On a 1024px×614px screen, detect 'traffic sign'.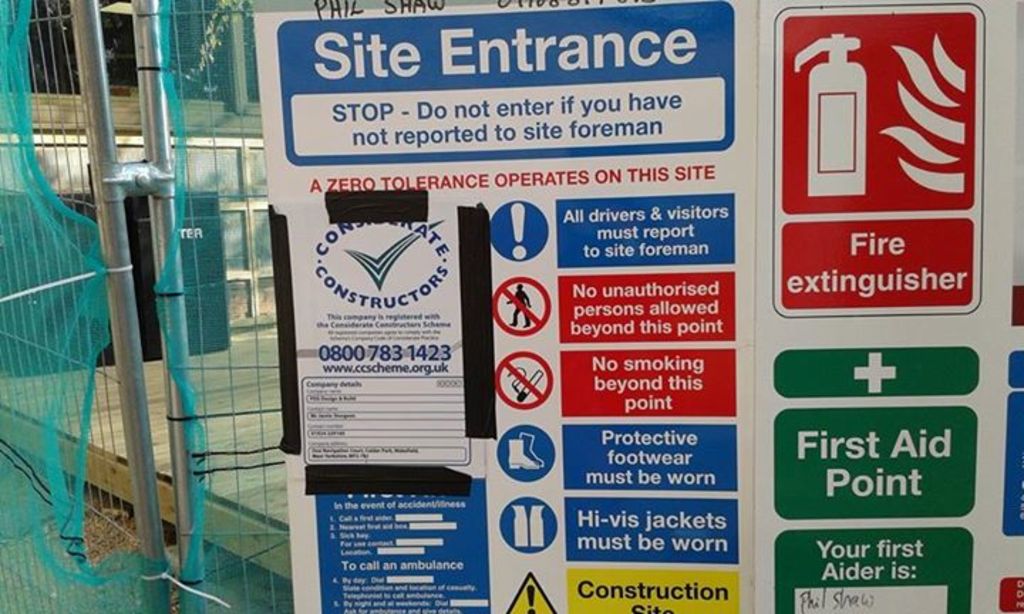
crop(249, 0, 1023, 613).
